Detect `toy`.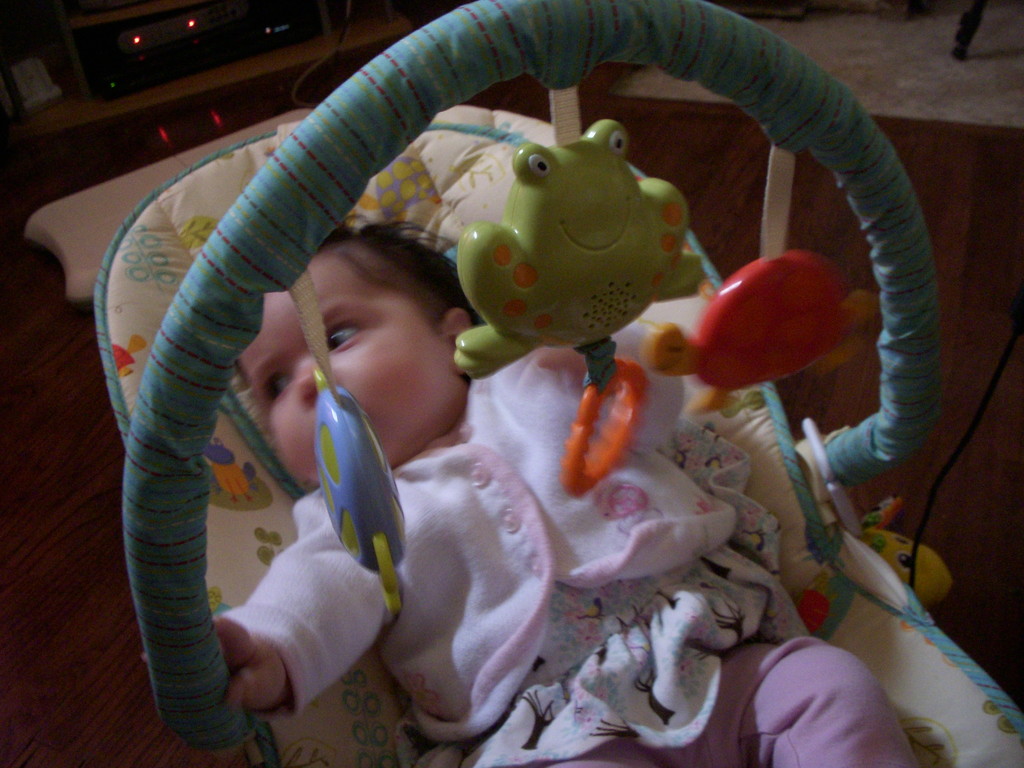
Detected at {"left": 447, "top": 72, "right": 715, "bottom": 525}.
